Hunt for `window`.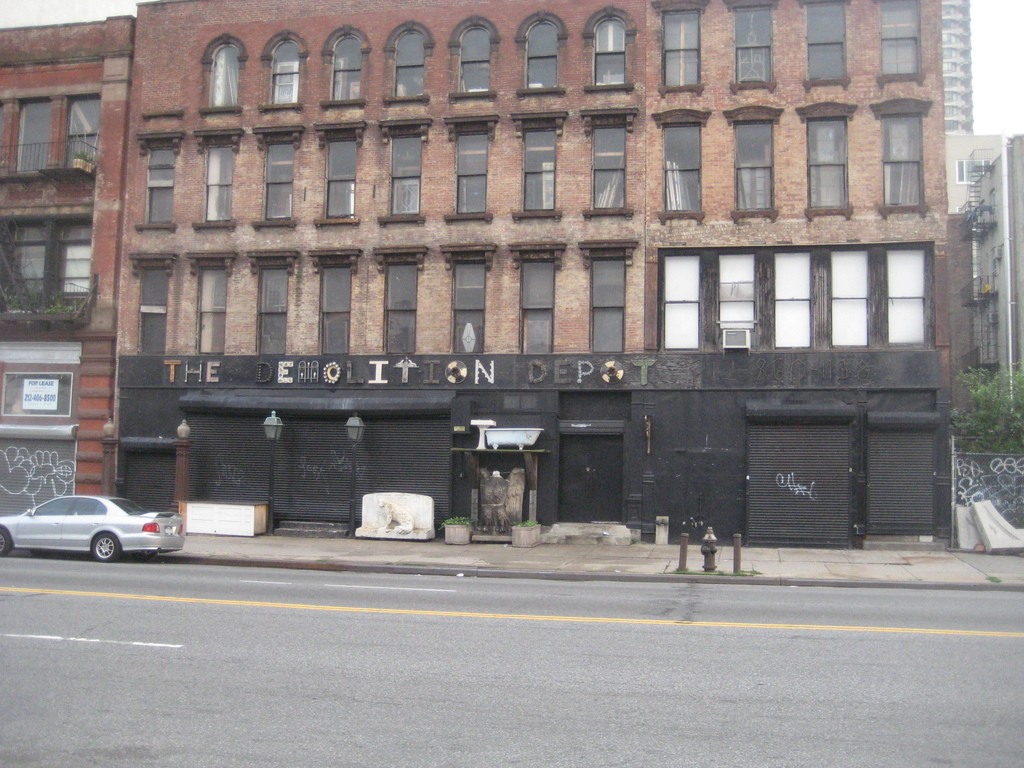
Hunted down at region(712, 249, 759, 348).
